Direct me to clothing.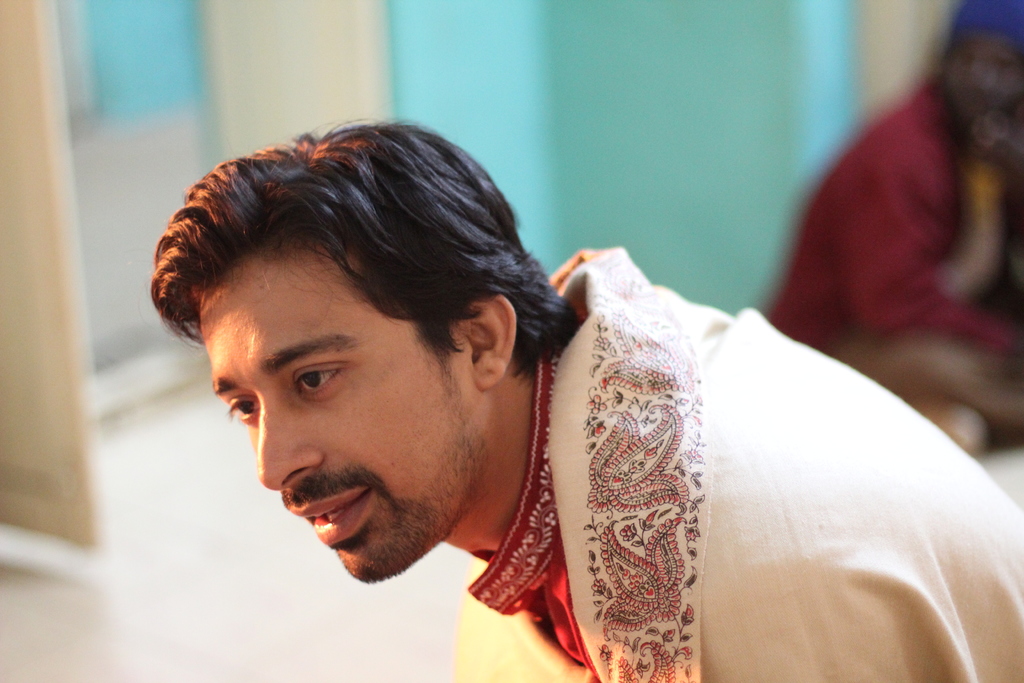
Direction: pyautogui.locateOnScreen(766, 70, 1023, 420).
